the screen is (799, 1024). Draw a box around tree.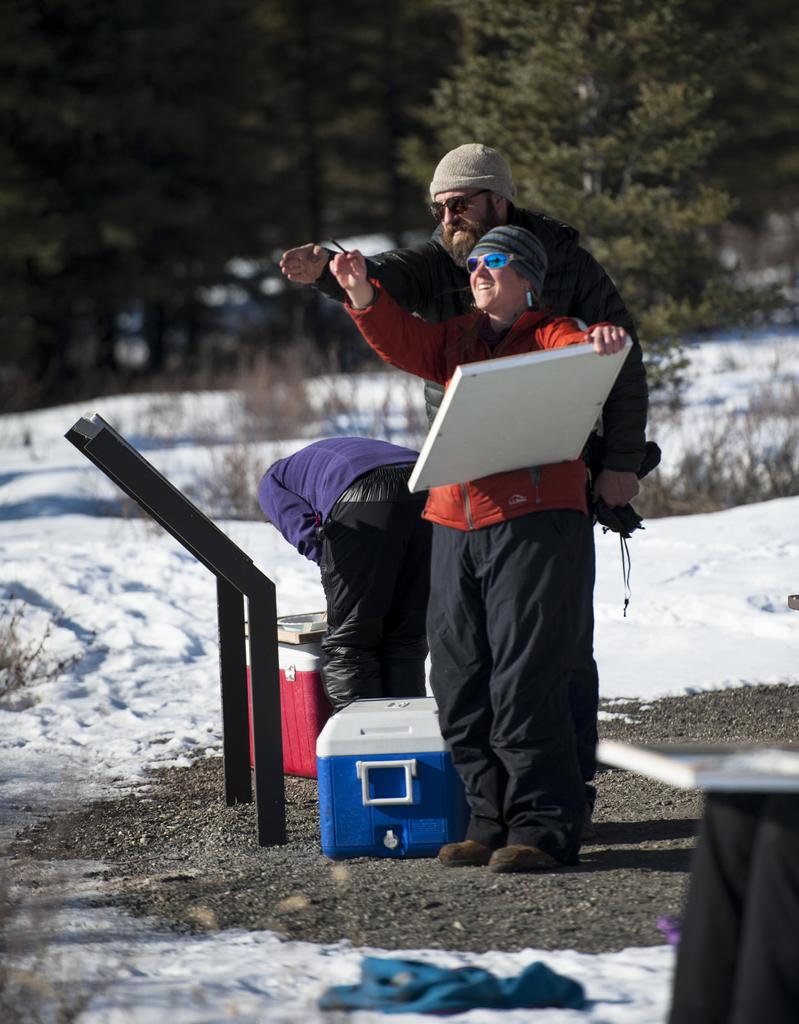
x1=400 y1=0 x2=770 y2=349.
